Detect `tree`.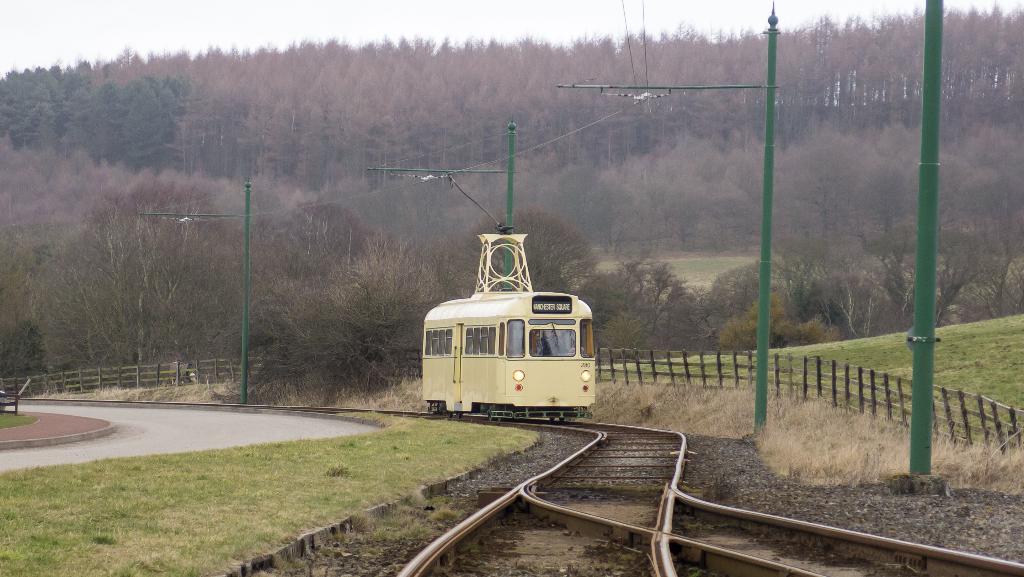
Detected at detection(431, 200, 600, 305).
